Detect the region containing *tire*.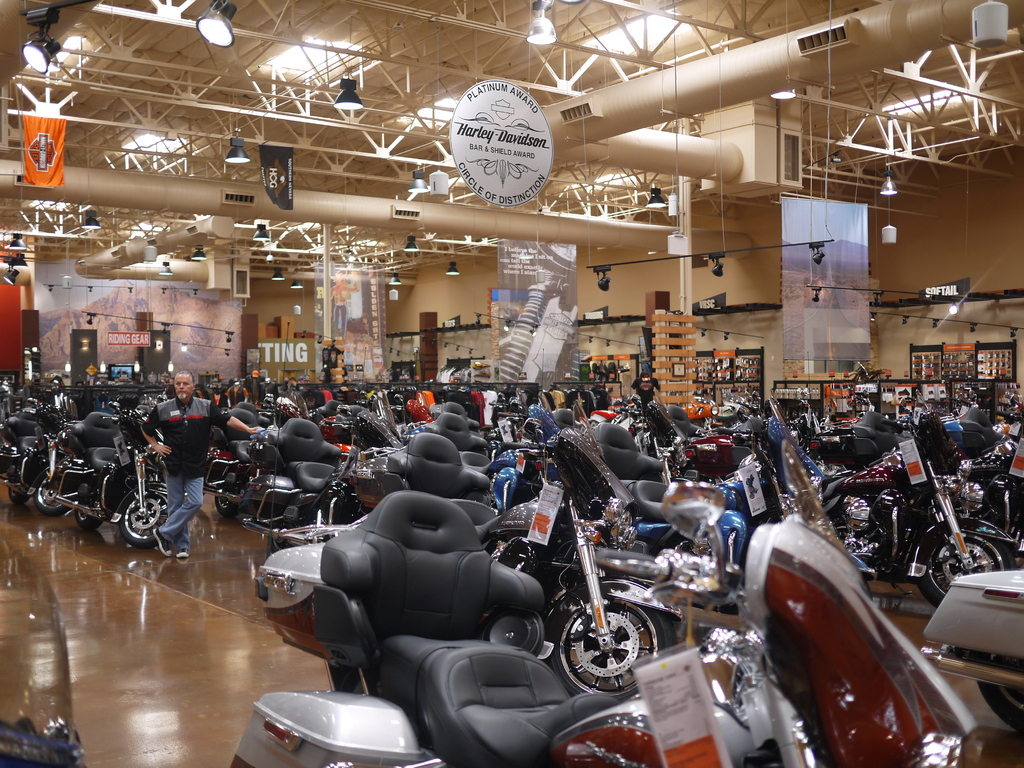
detection(213, 492, 242, 522).
